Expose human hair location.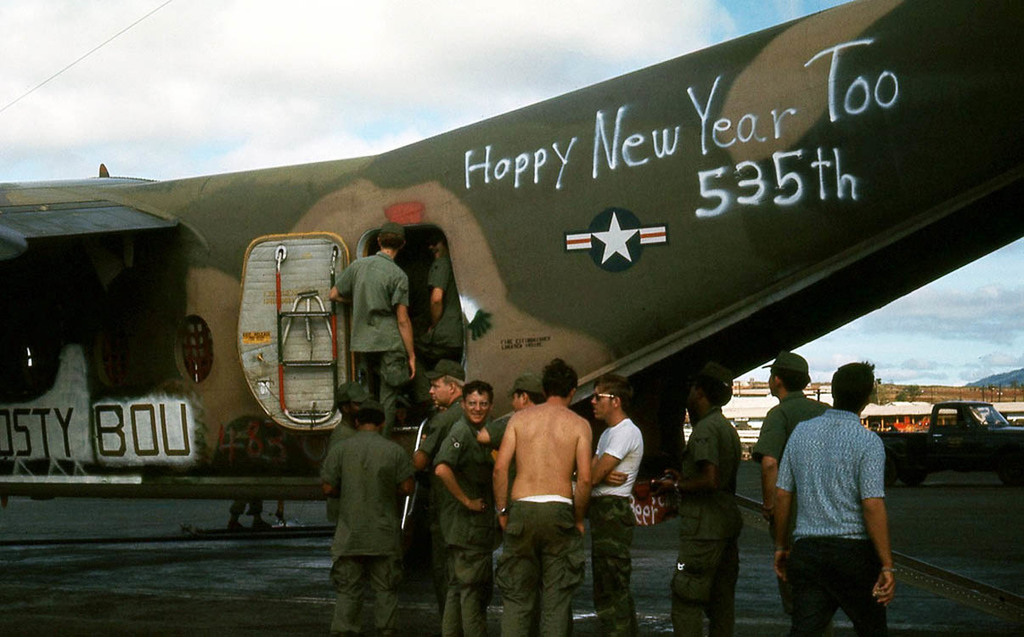
Exposed at {"left": 440, "top": 375, "right": 461, "bottom": 391}.
